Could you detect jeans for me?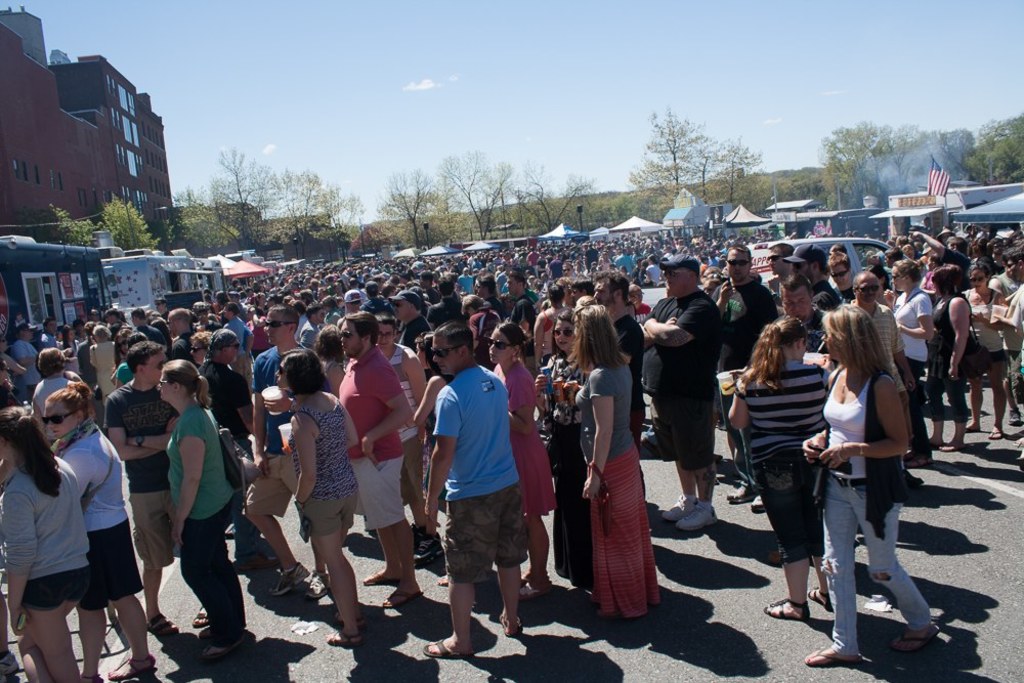
Detection result: <bbox>181, 498, 243, 650</bbox>.
